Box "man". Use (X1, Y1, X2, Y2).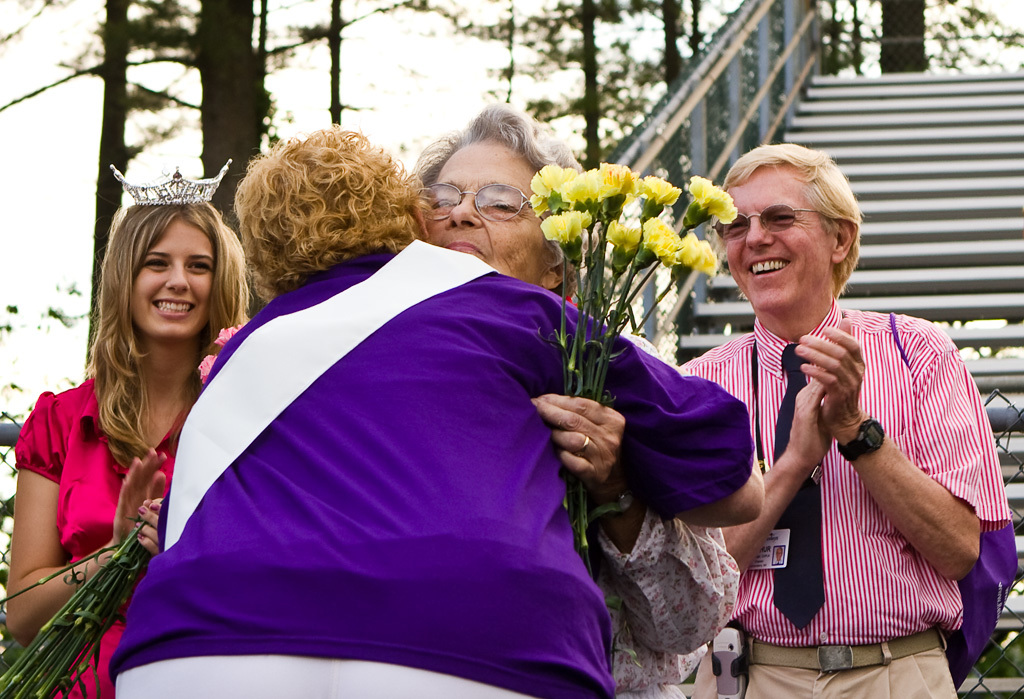
(774, 546, 784, 566).
